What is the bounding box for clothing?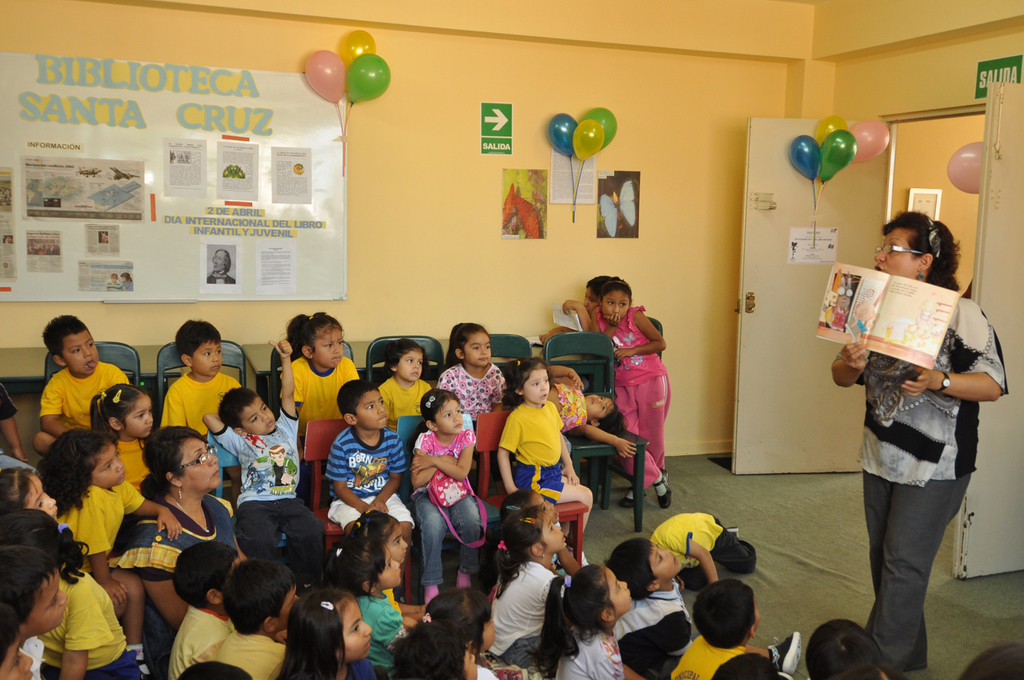
106/491/240/586.
